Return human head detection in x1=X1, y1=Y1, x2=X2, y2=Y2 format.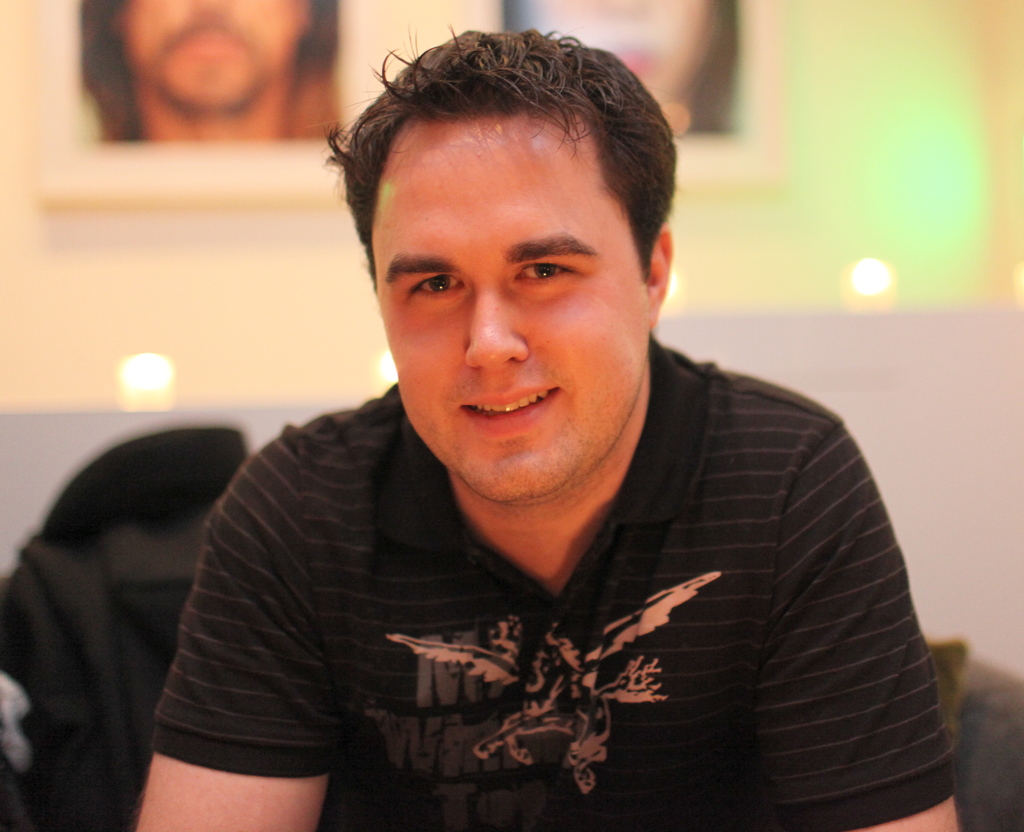
x1=340, y1=20, x2=675, y2=459.
